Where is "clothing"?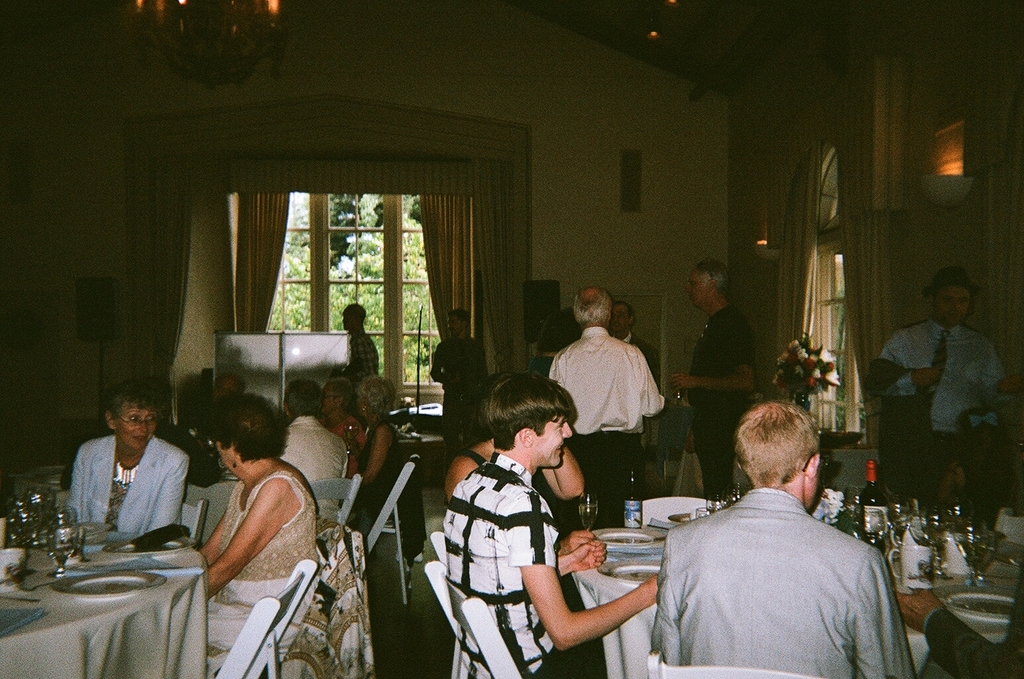
bbox=(355, 418, 404, 542).
